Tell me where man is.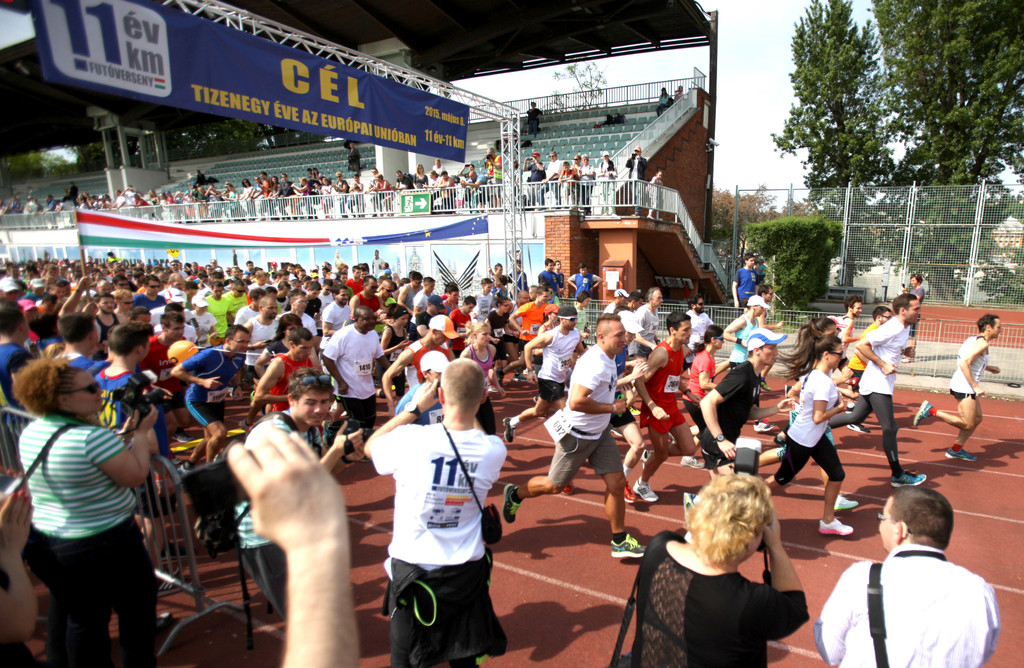
man is at bbox=(835, 296, 861, 368).
